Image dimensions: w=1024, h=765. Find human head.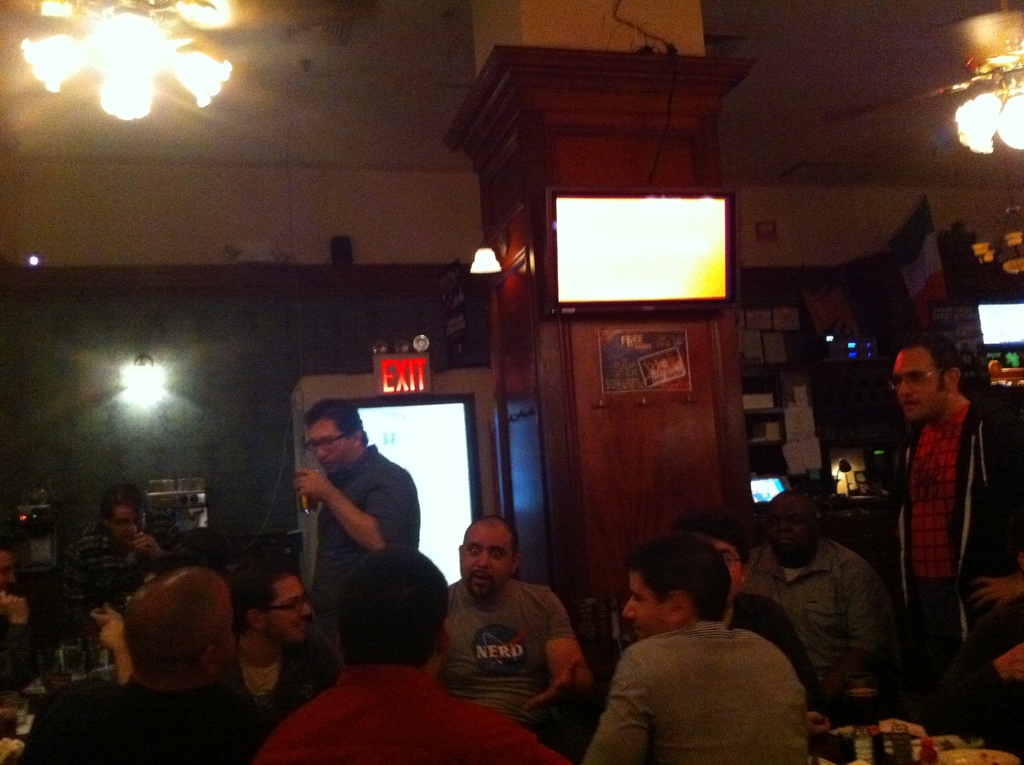
bbox=[337, 545, 457, 675].
